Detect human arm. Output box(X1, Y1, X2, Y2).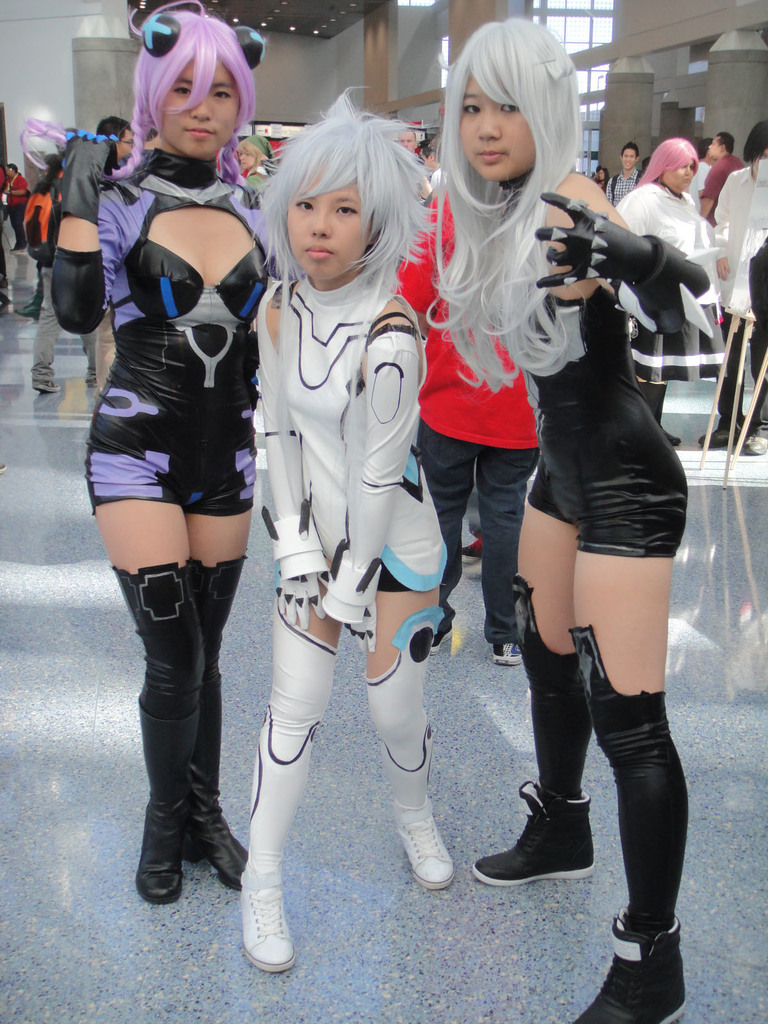
box(256, 301, 331, 628).
